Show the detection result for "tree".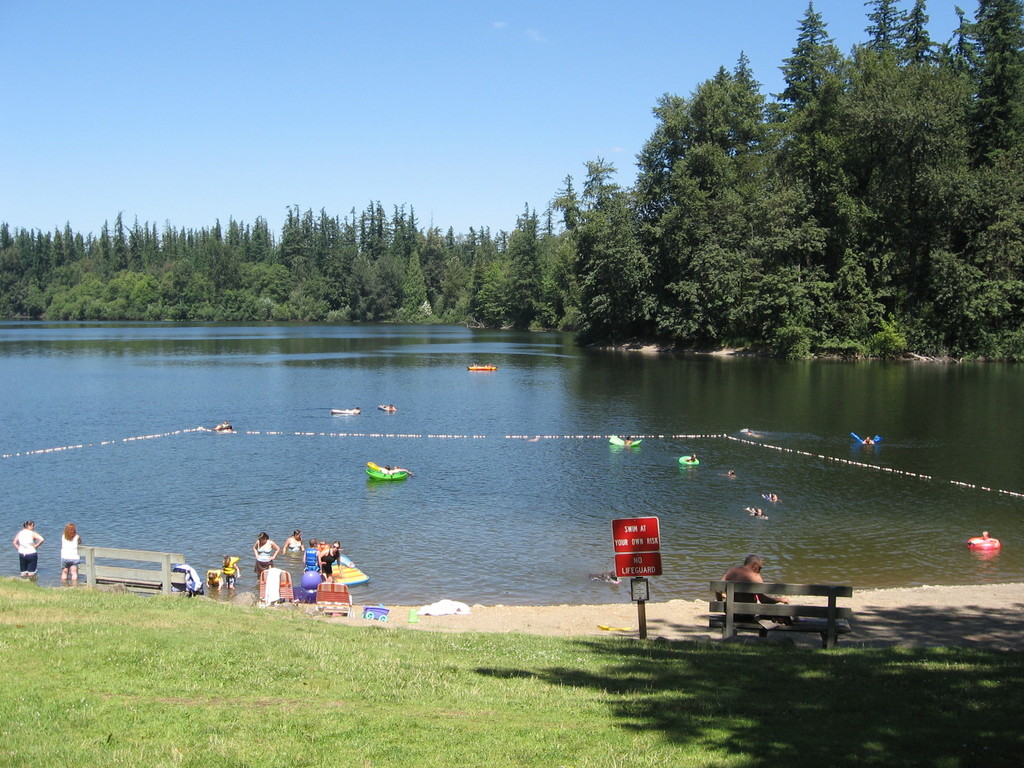
{"left": 924, "top": 242, "right": 1023, "bottom": 356}.
